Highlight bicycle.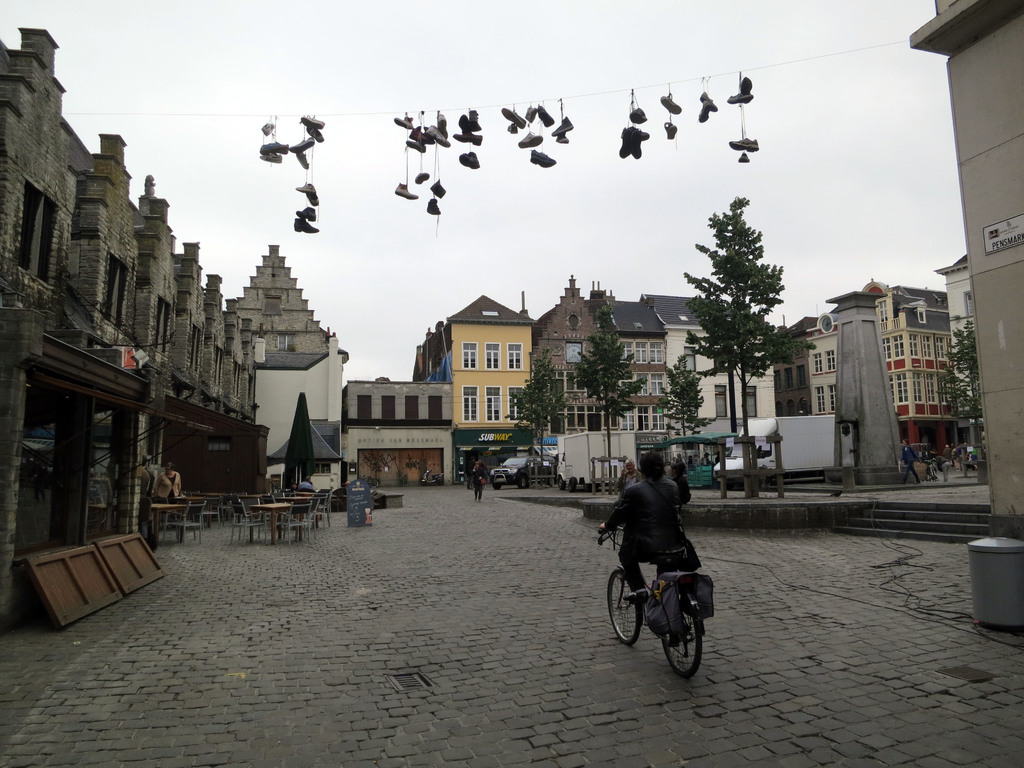
Highlighted region: bbox=(924, 458, 939, 481).
